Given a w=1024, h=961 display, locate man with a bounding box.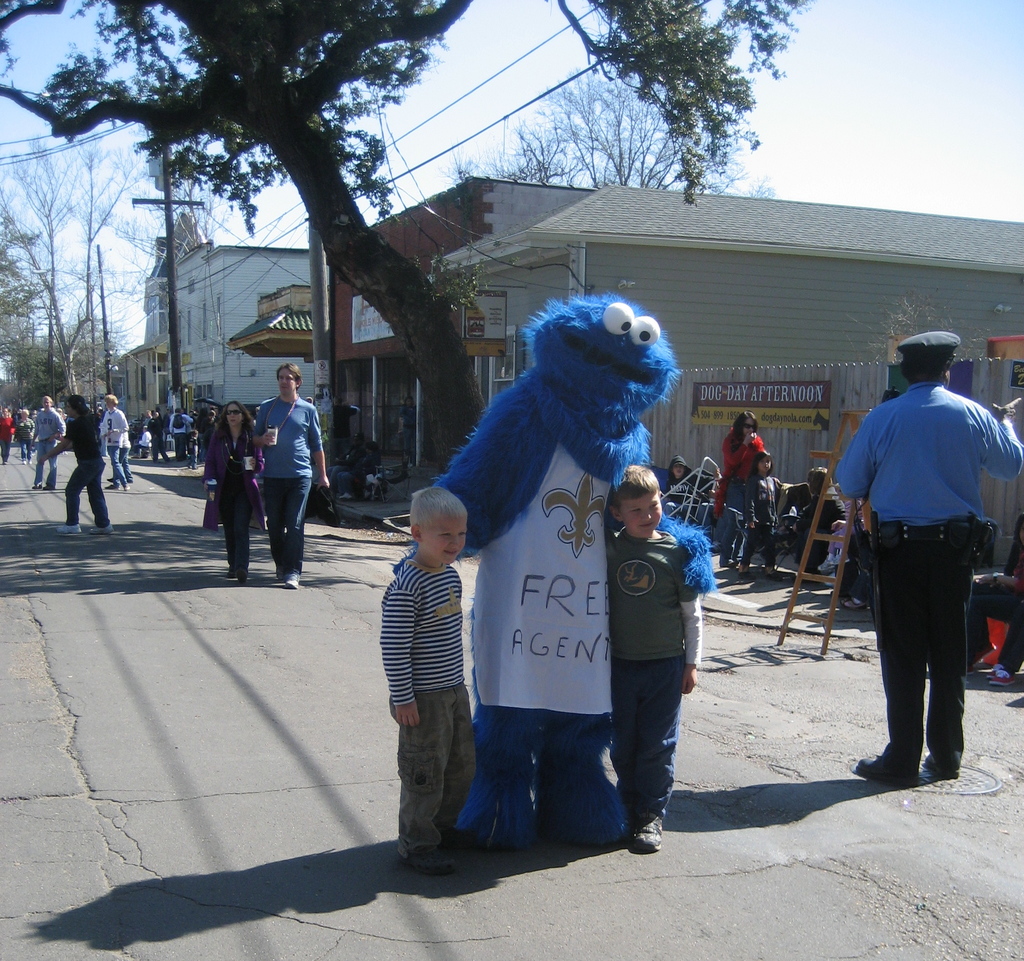
Located: [x1=833, y1=324, x2=1002, y2=803].
